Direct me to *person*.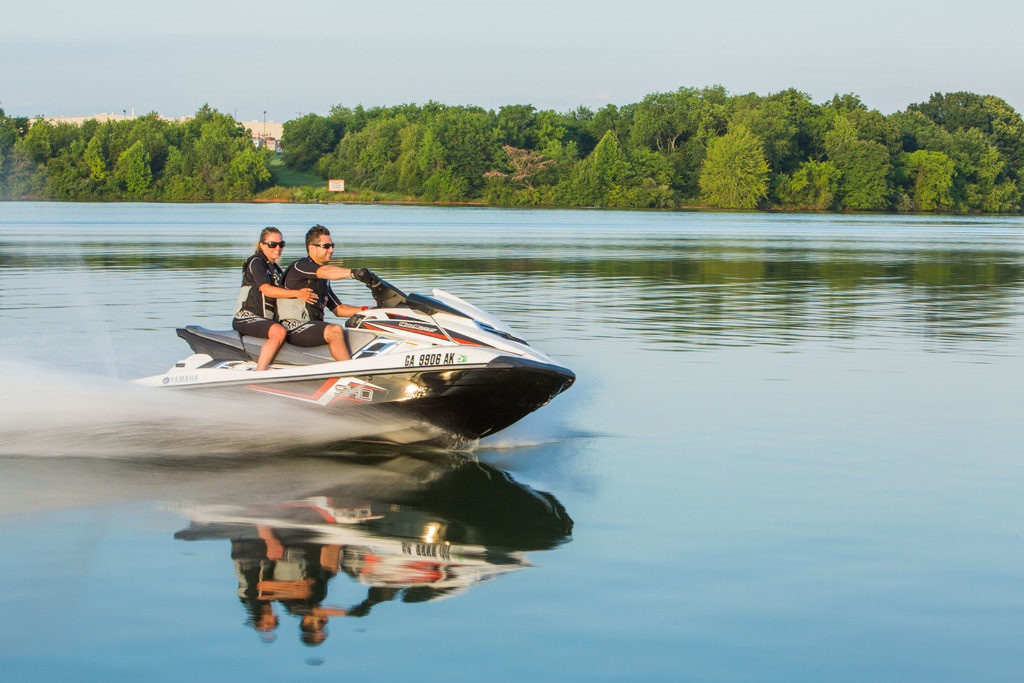
Direction: [x1=275, y1=226, x2=371, y2=377].
